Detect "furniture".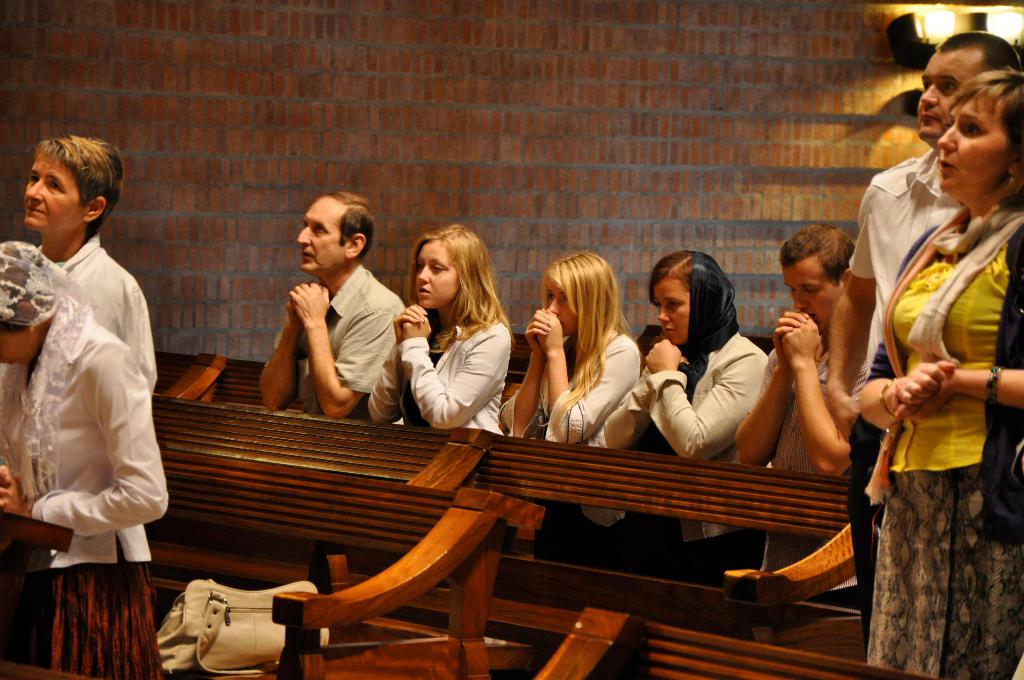
Detected at <region>150, 390, 886, 660</region>.
